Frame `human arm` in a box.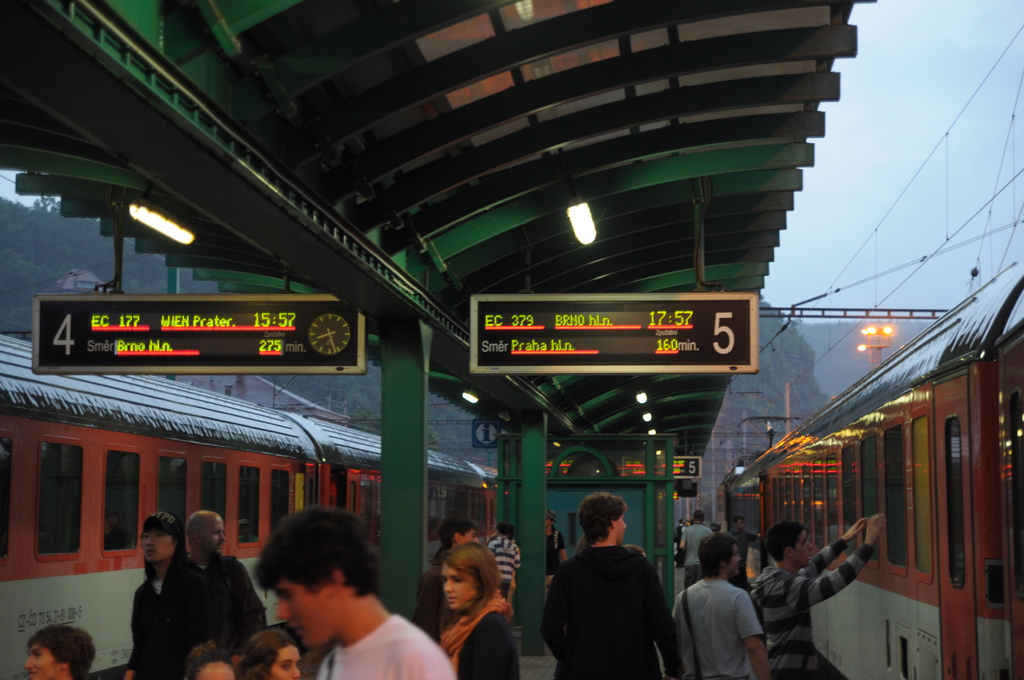
(left=646, top=556, right=684, bottom=679).
